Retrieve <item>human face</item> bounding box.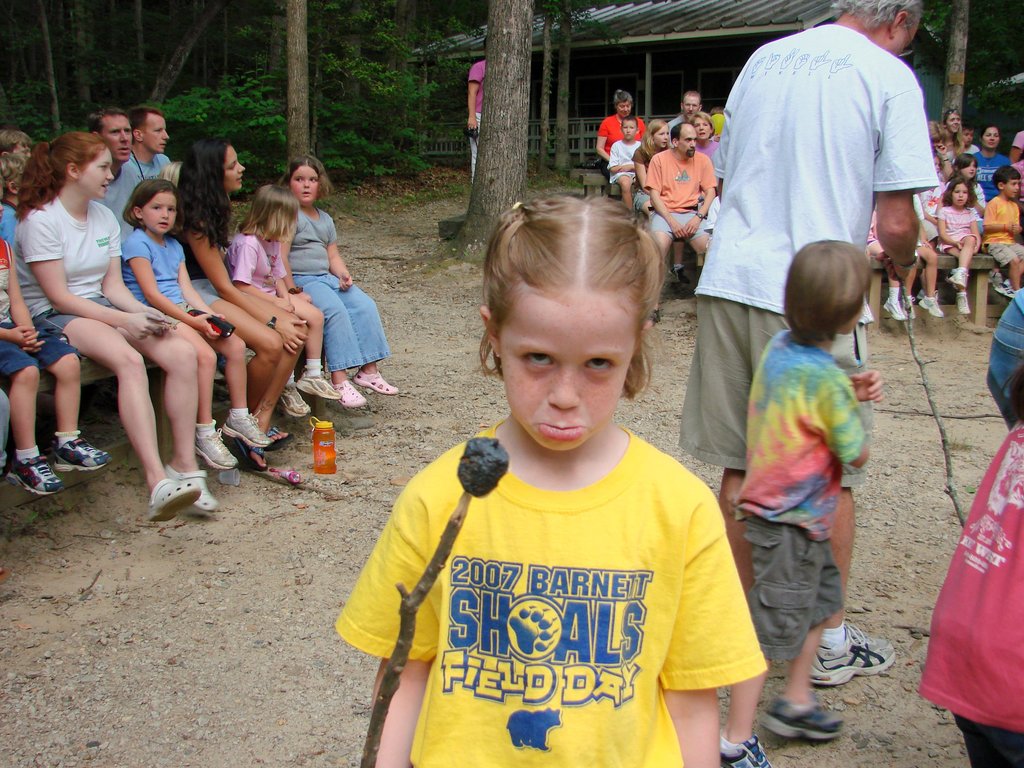
Bounding box: (x1=288, y1=166, x2=319, y2=207).
